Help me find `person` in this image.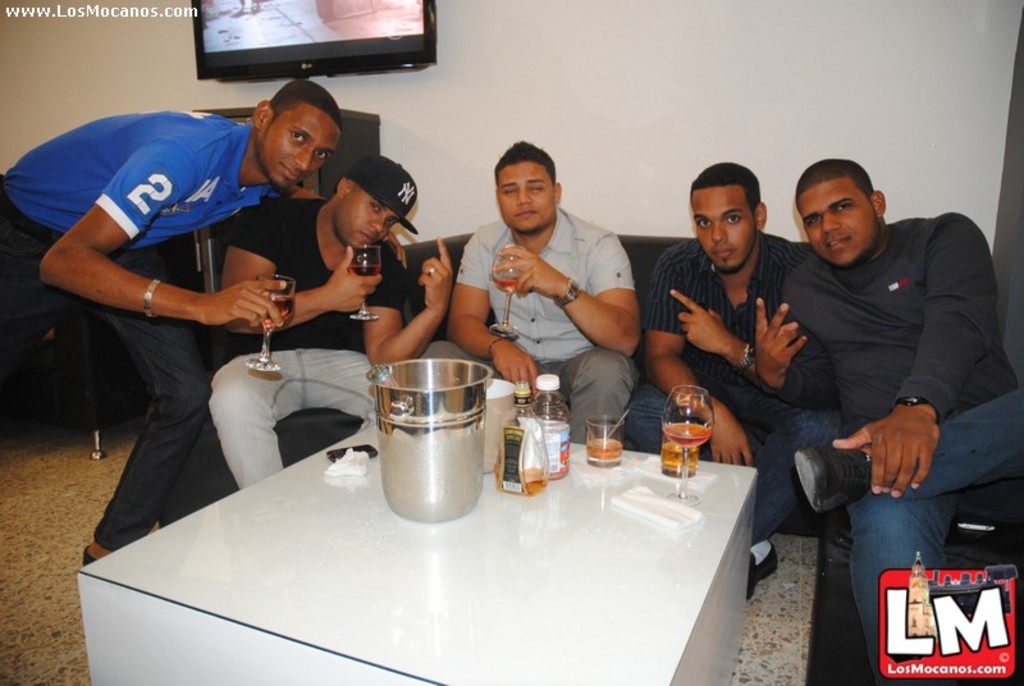
Found it: <box>768,123,1000,594</box>.
